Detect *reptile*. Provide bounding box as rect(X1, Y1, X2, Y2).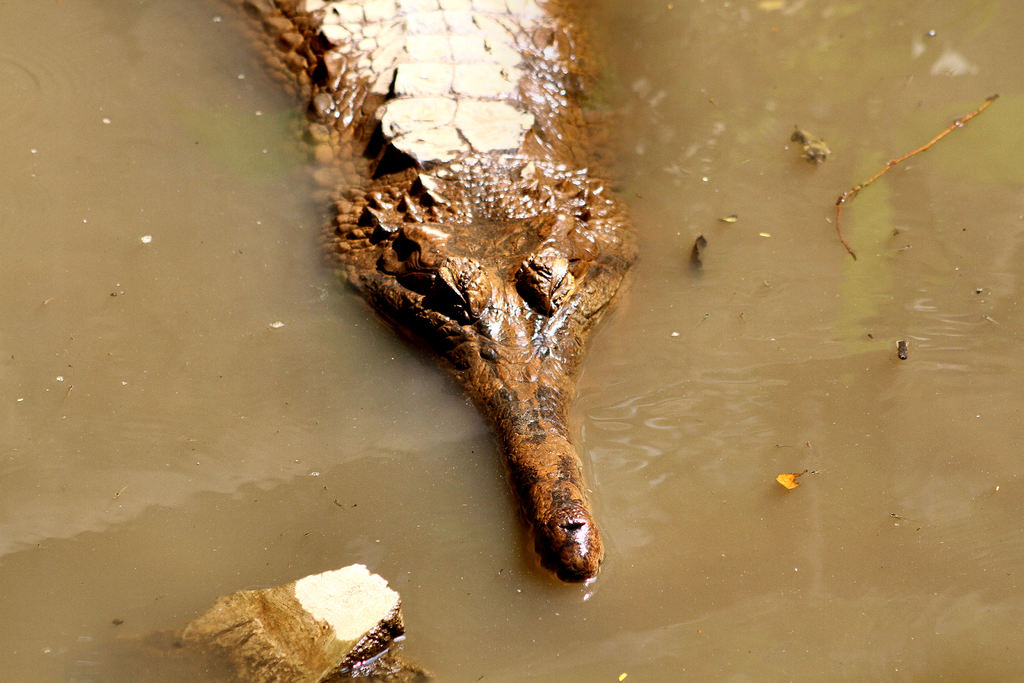
rect(211, 0, 652, 585).
